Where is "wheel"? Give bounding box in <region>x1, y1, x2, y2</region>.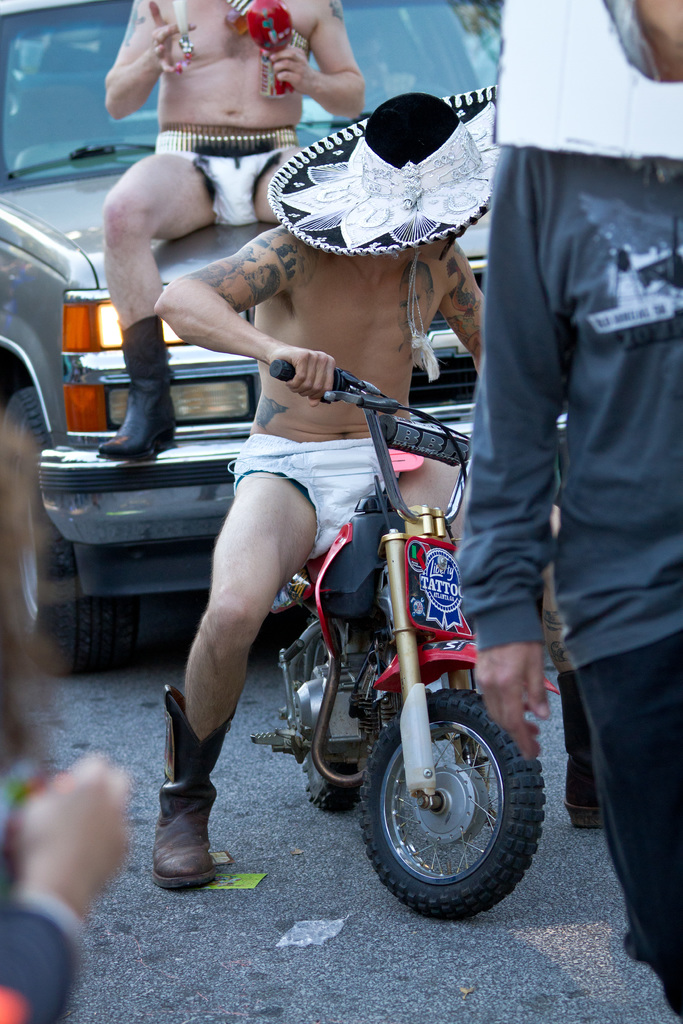
<region>356, 684, 543, 922</region>.
